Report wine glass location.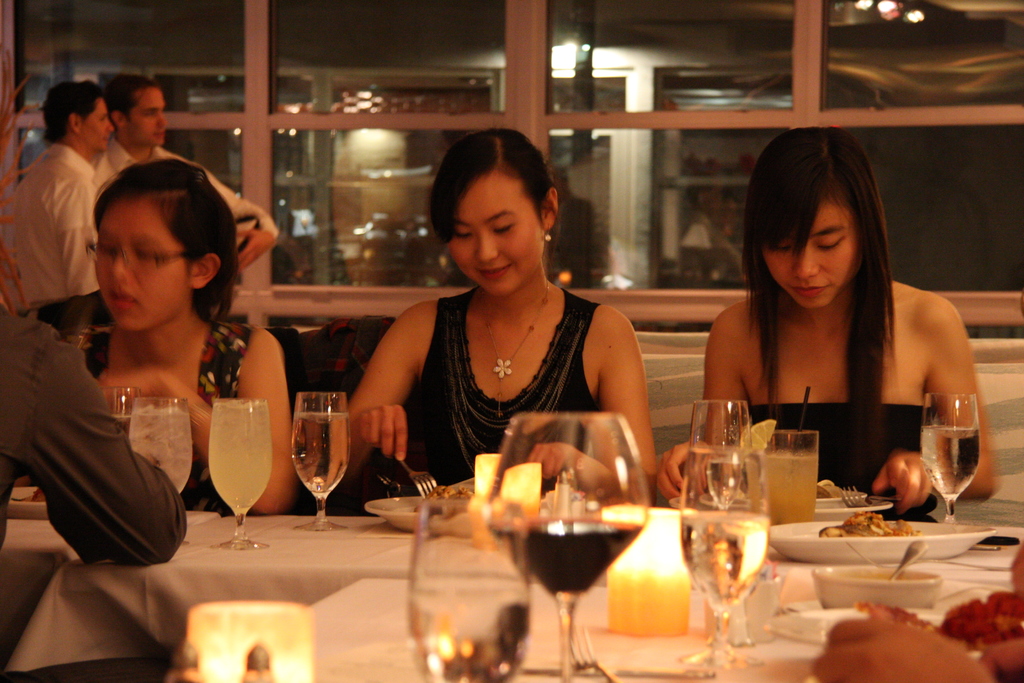
Report: [x1=689, y1=399, x2=753, y2=507].
